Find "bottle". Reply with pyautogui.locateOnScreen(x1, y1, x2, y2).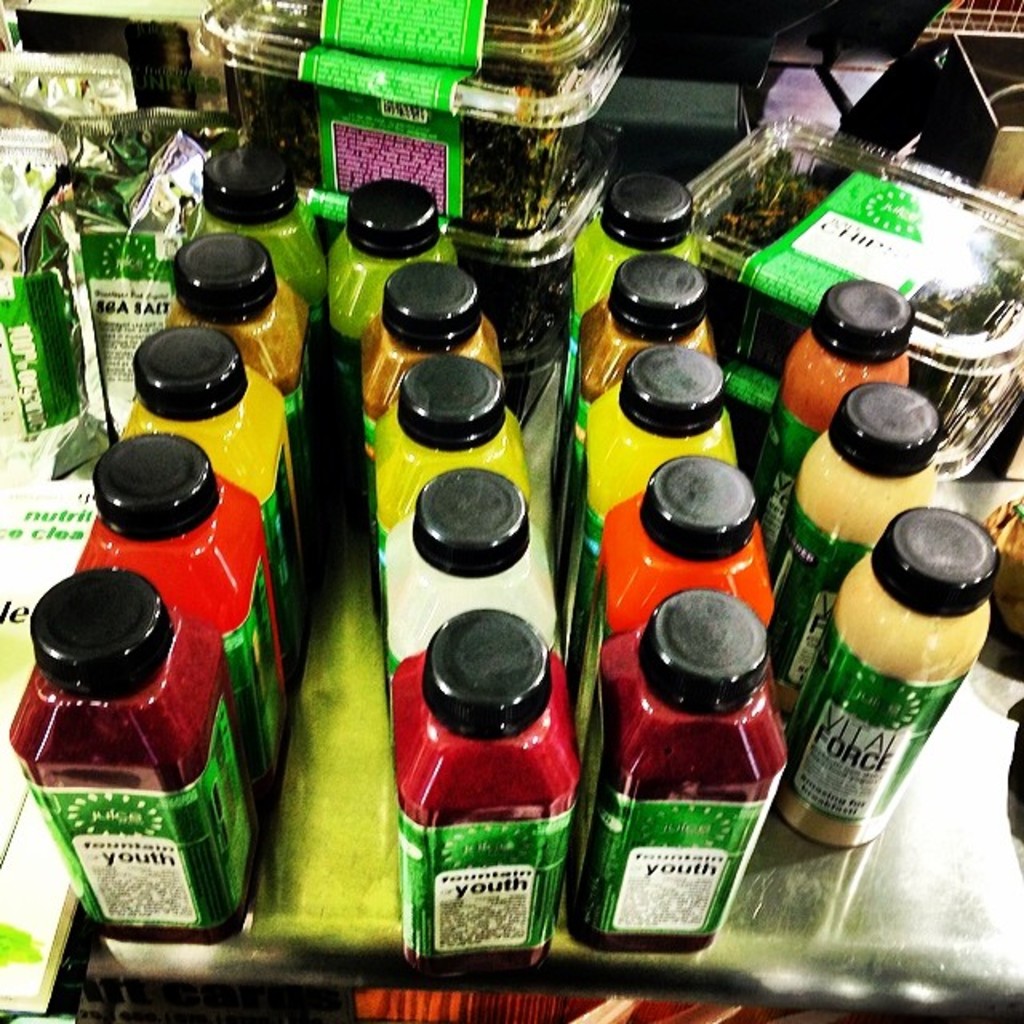
pyautogui.locateOnScreen(166, 237, 314, 490).
